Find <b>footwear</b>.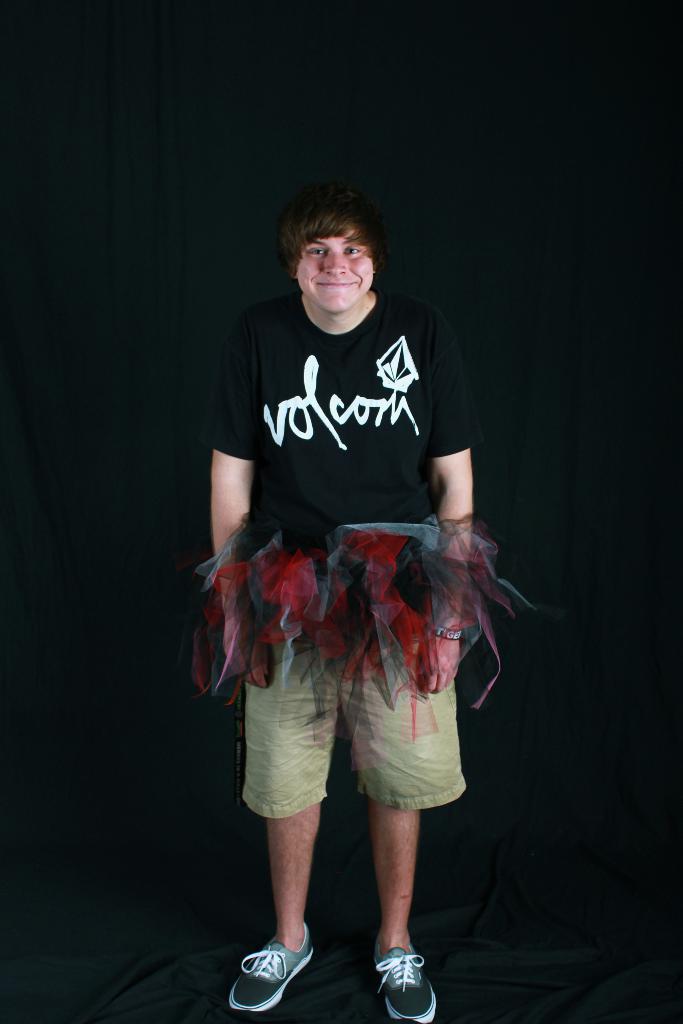
pyautogui.locateOnScreen(223, 918, 321, 1021).
